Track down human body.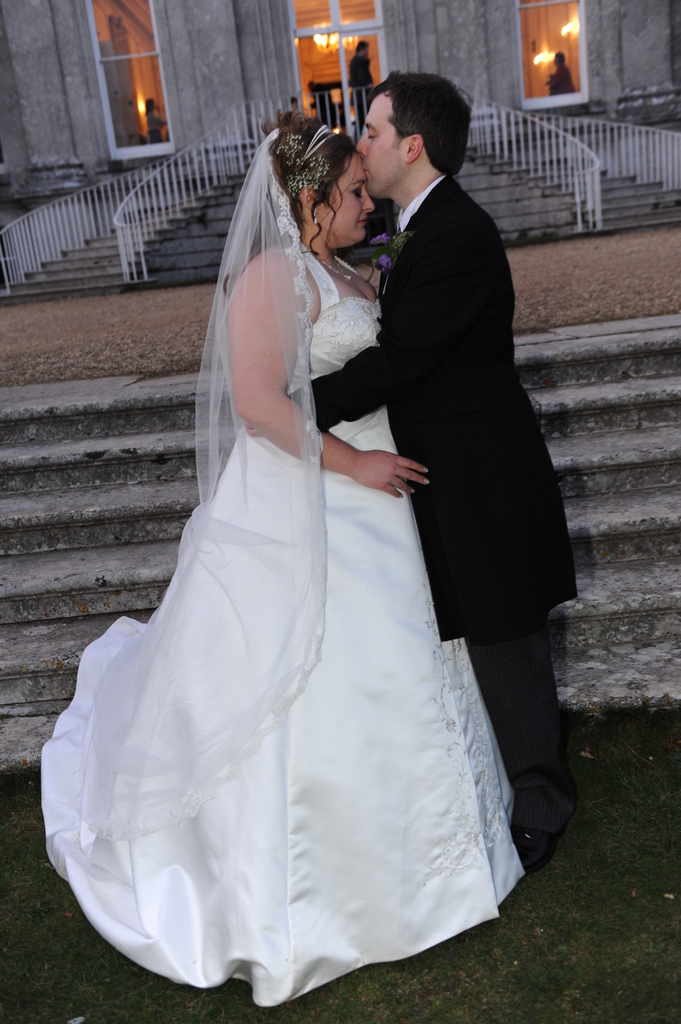
Tracked to 38:103:526:1008.
